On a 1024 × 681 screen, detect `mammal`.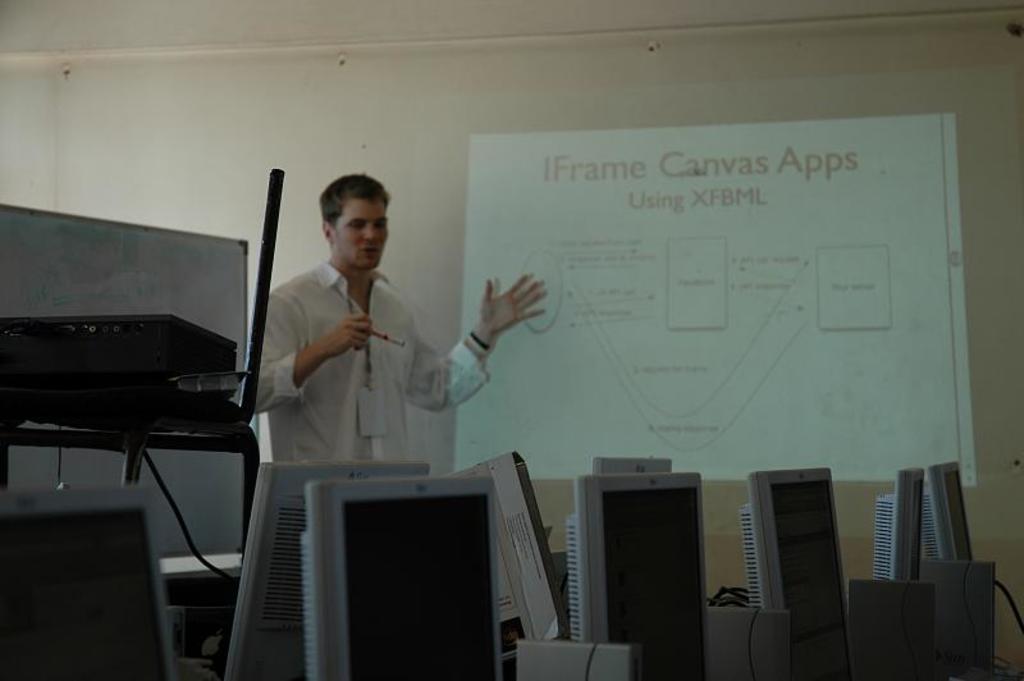
locate(243, 187, 531, 501).
